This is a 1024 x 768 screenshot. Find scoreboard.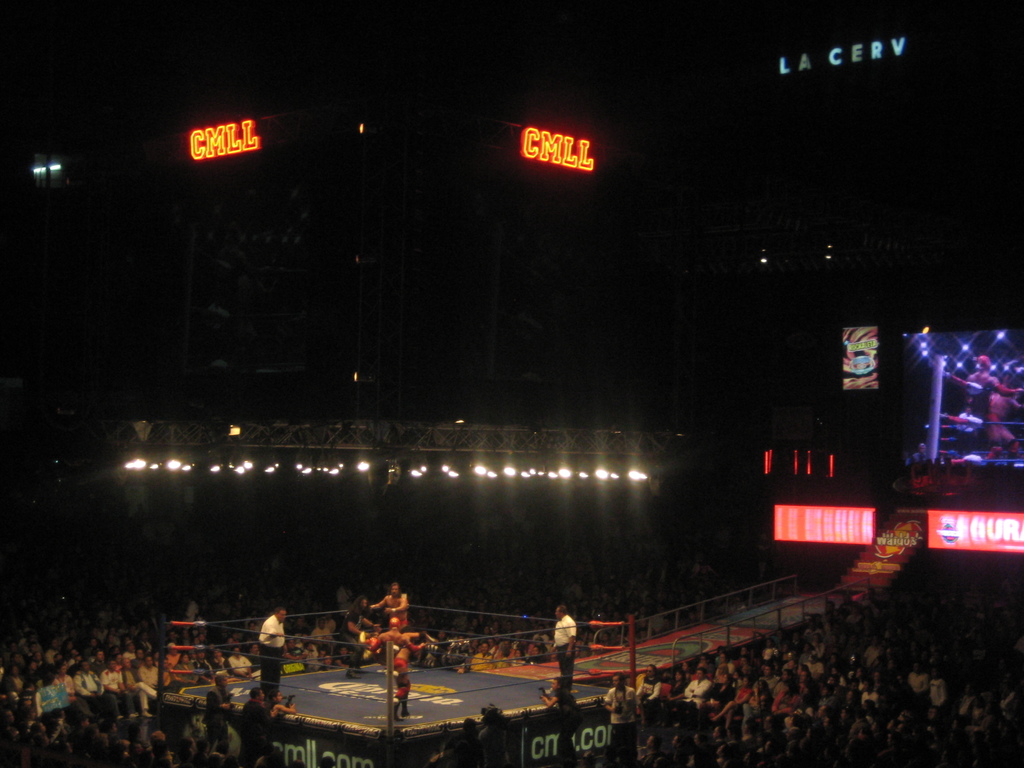
Bounding box: 745,394,895,588.
